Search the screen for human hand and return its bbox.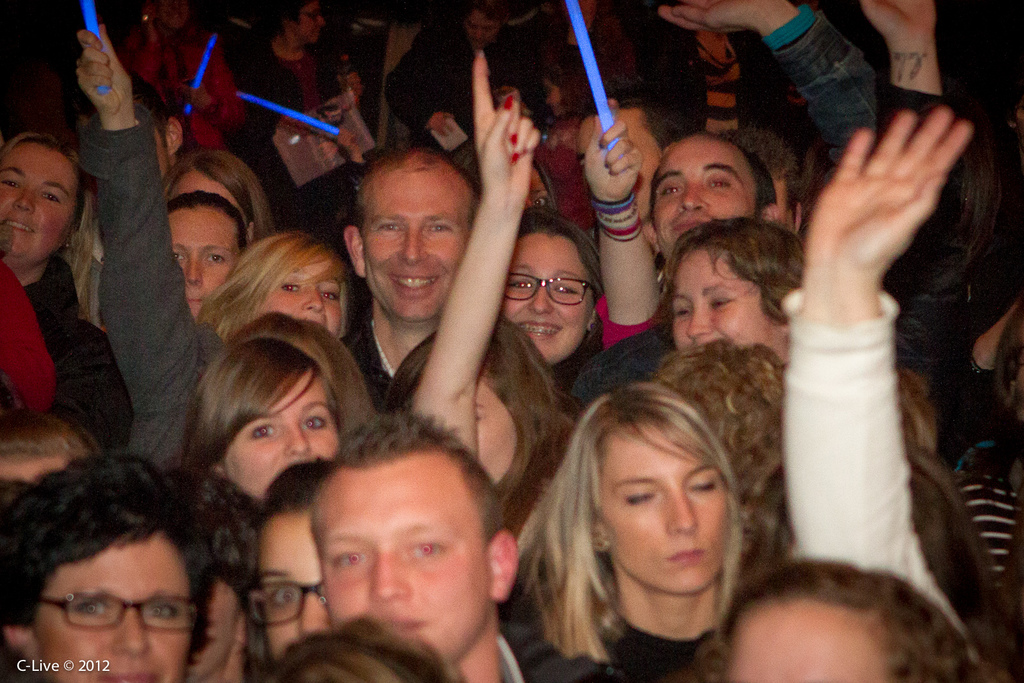
Found: (x1=861, y1=0, x2=938, y2=42).
